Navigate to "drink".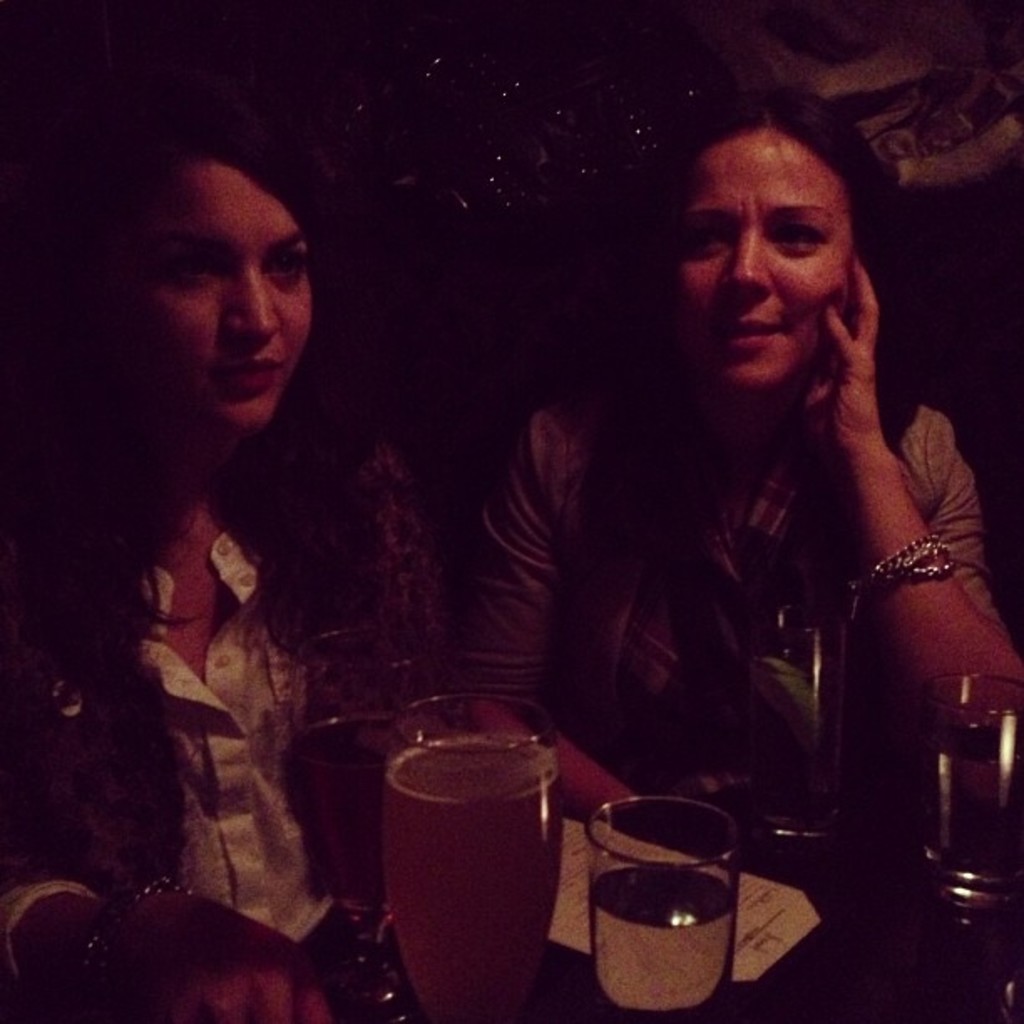
Navigation target: <region>922, 730, 1019, 883</region>.
